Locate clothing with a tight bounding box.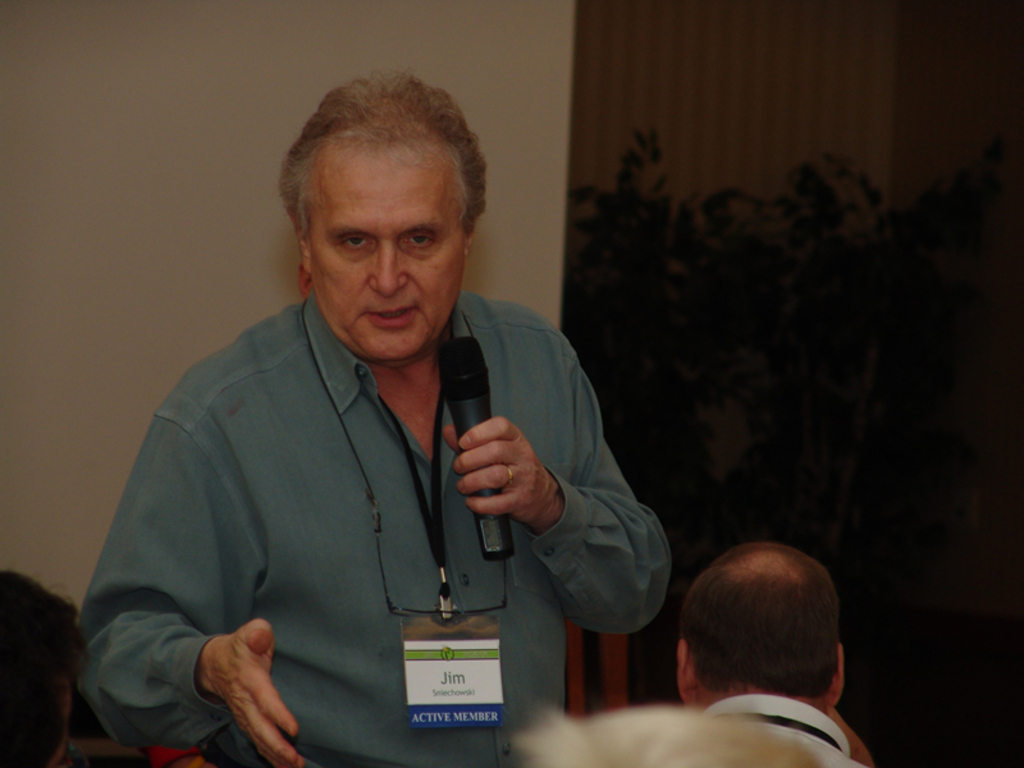
l=83, t=266, r=636, b=727.
